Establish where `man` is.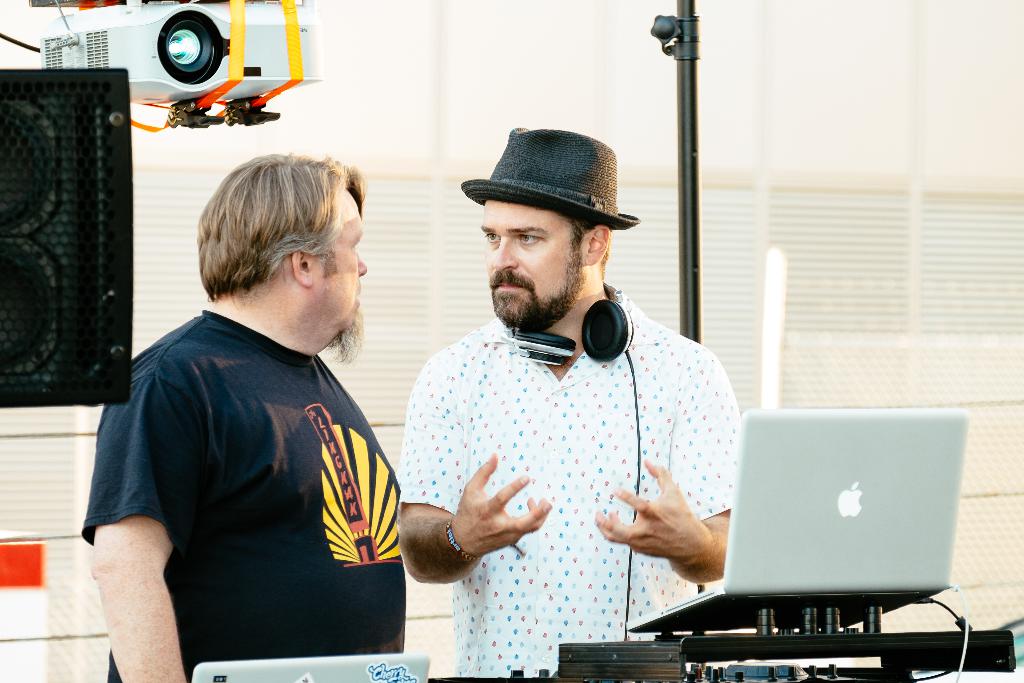
Established at 70 152 415 682.
